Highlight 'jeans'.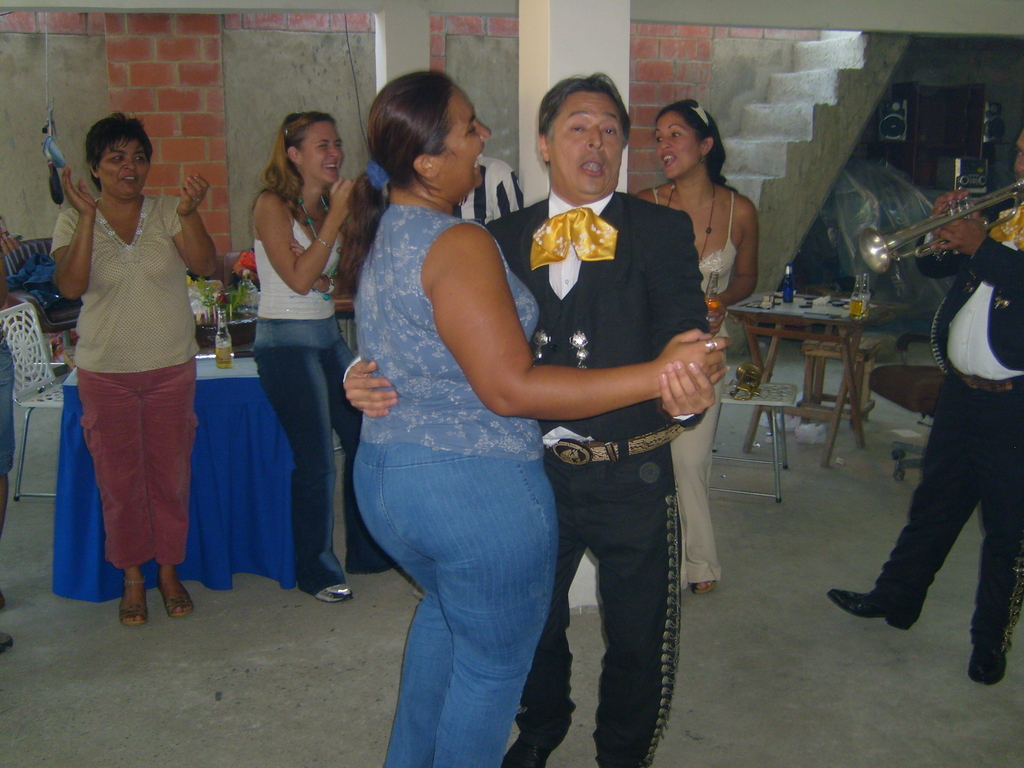
Highlighted region: {"x1": 78, "y1": 373, "x2": 195, "y2": 556}.
